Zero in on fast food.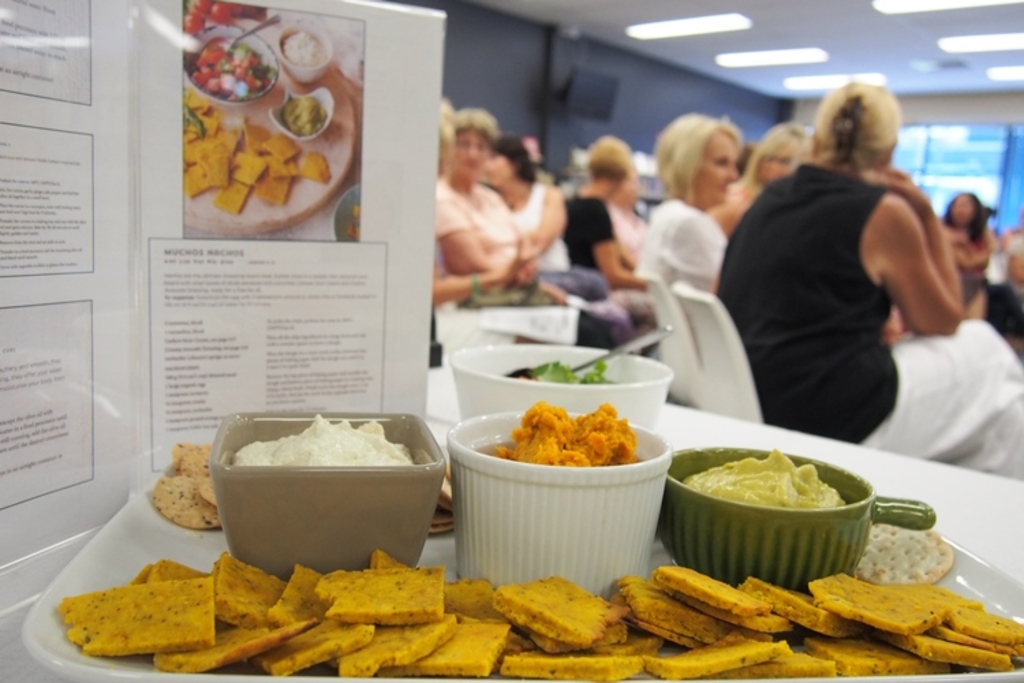
Zeroed in: <region>145, 470, 236, 541</region>.
